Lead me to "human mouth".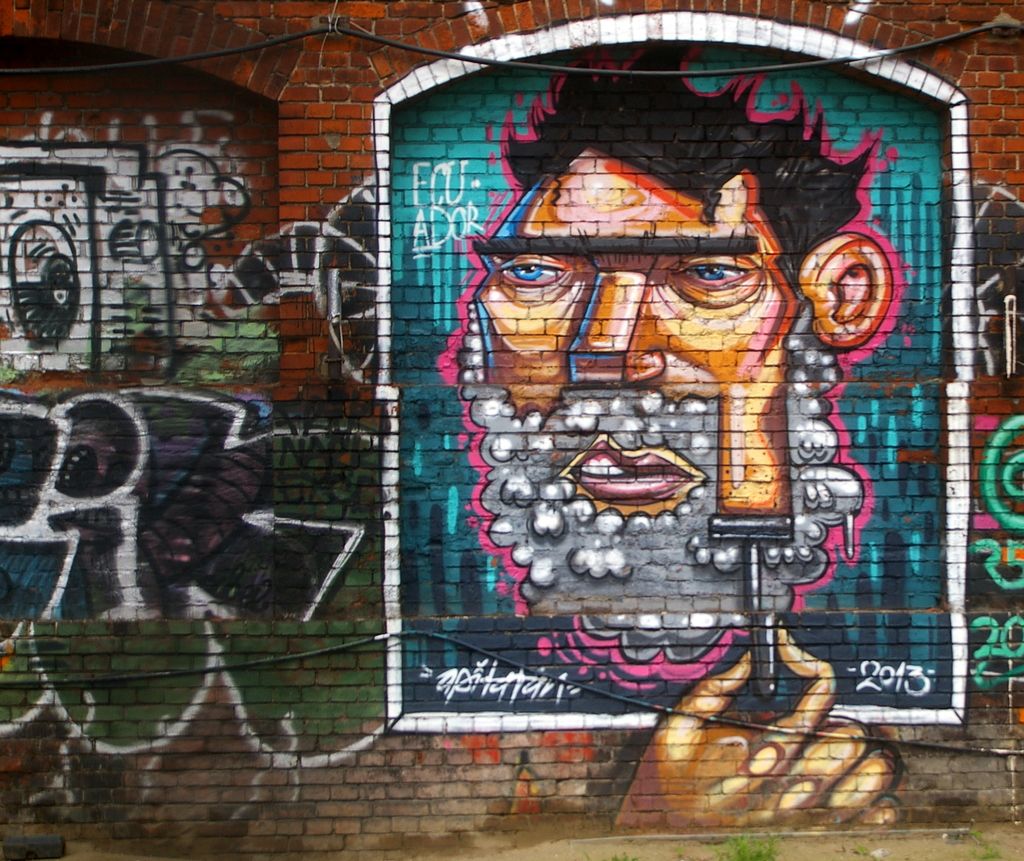
Lead to box=[560, 434, 707, 522].
